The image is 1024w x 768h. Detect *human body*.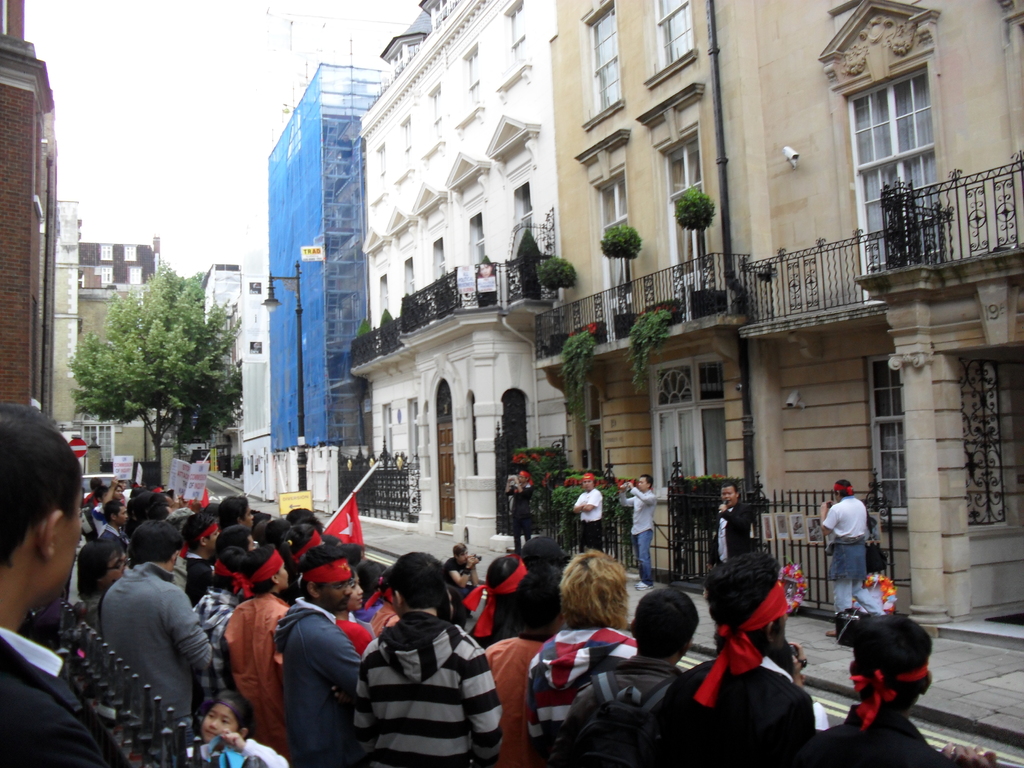
Detection: select_region(129, 486, 147, 490).
